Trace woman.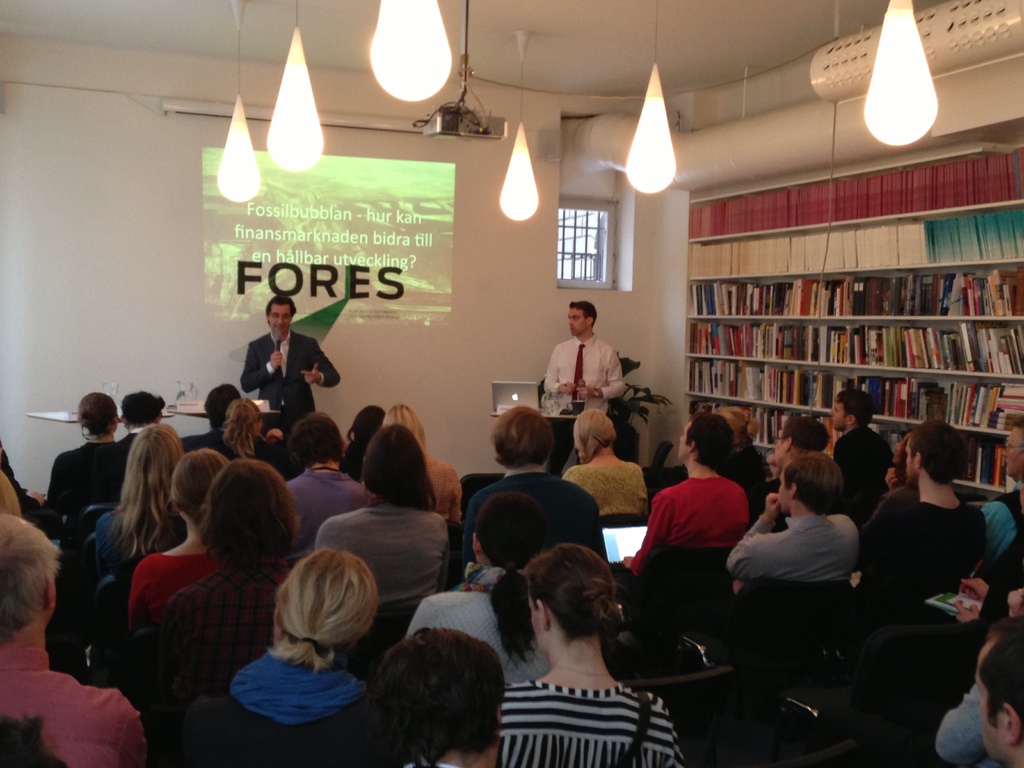
Traced to rect(410, 492, 551, 688).
